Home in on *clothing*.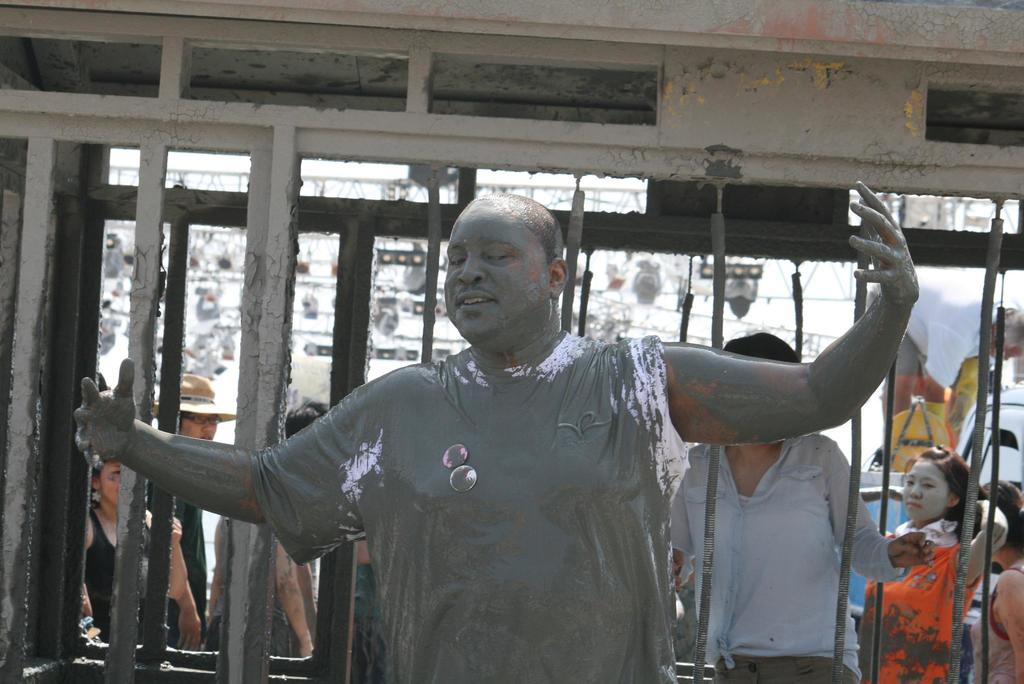
Homed in at (79, 502, 163, 642).
